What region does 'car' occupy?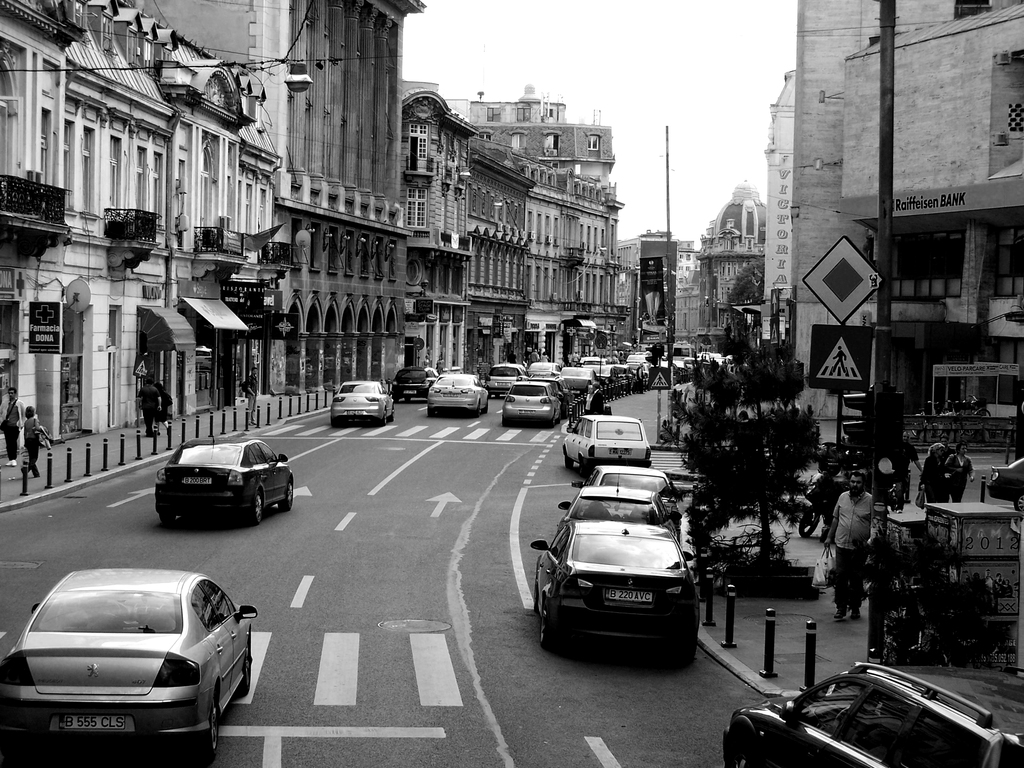
region(560, 410, 648, 471).
